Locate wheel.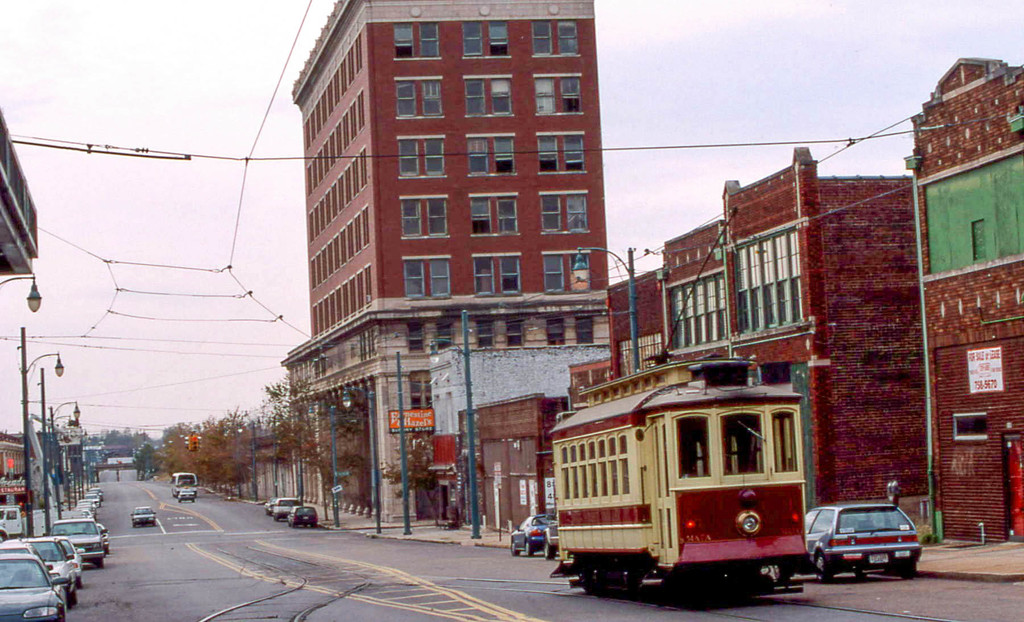
Bounding box: <bbox>290, 523, 296, 527</bbox>.
